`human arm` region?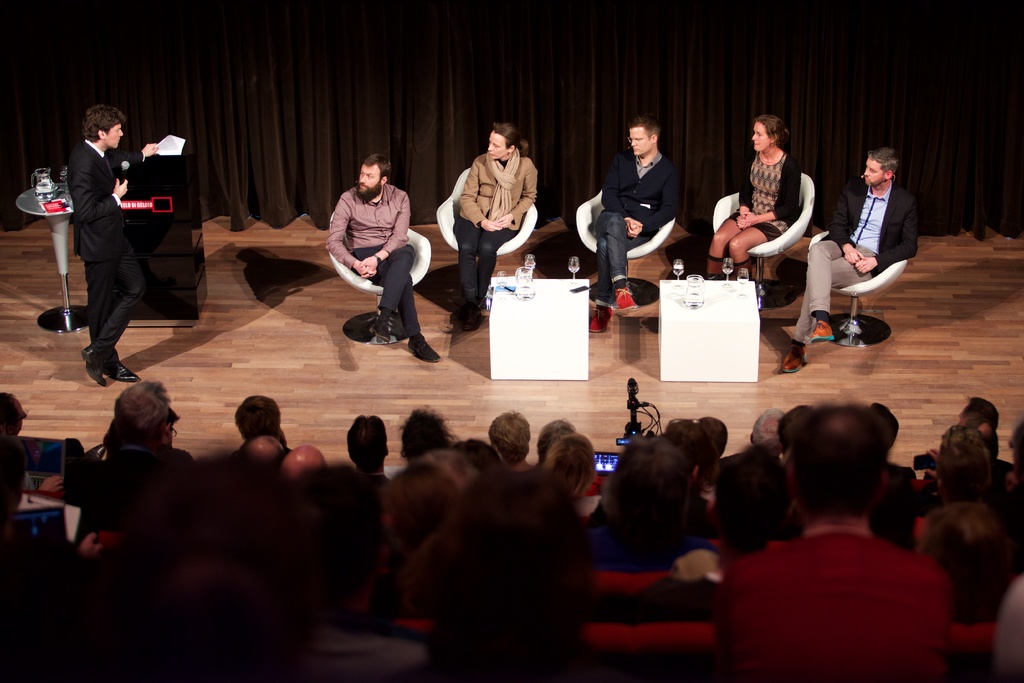
<box>37,473,65,490</box>
